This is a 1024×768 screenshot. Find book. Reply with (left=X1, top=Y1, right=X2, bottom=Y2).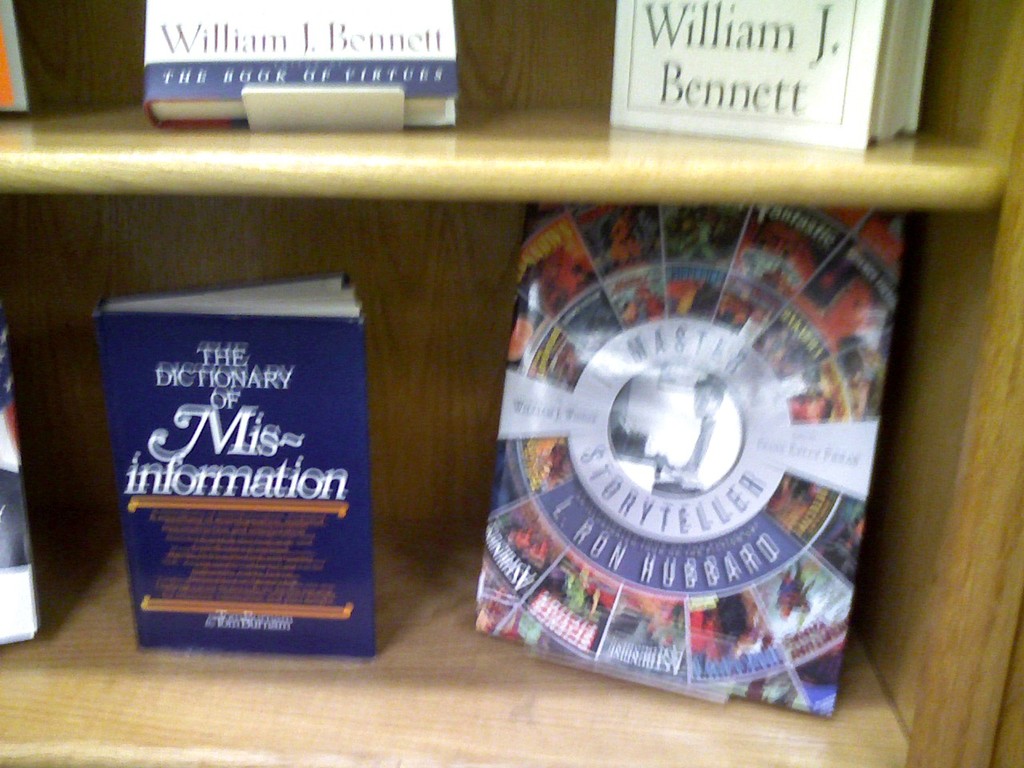
(left=467, top=203, right=919, bottom=726).
